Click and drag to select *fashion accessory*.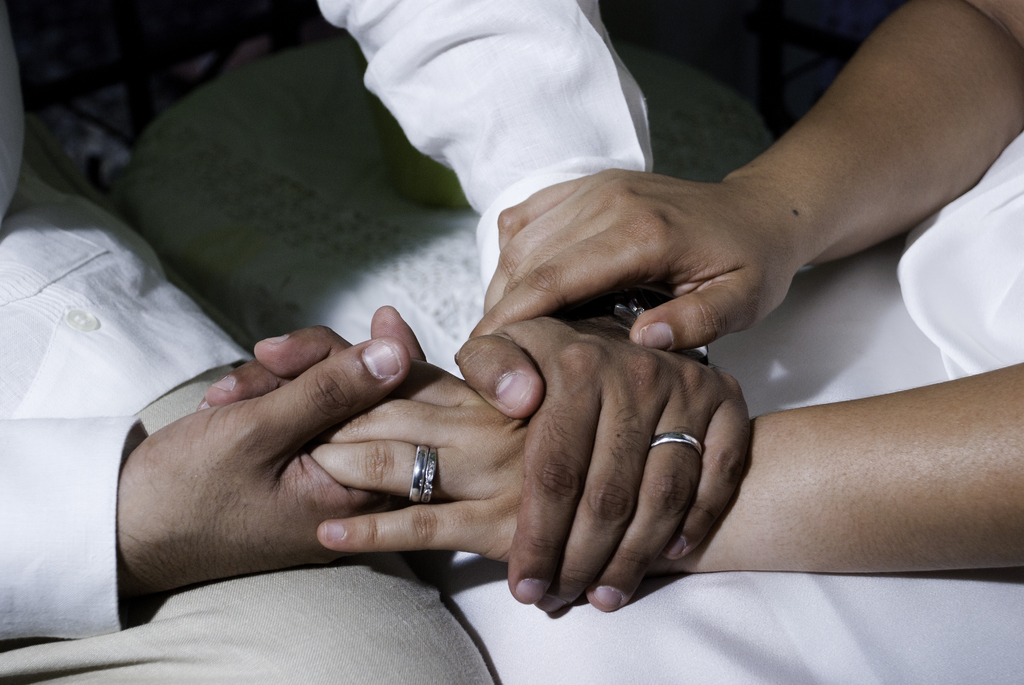
Selection: pyautogui.locateOnScreen(652, 430, 703, 455).
